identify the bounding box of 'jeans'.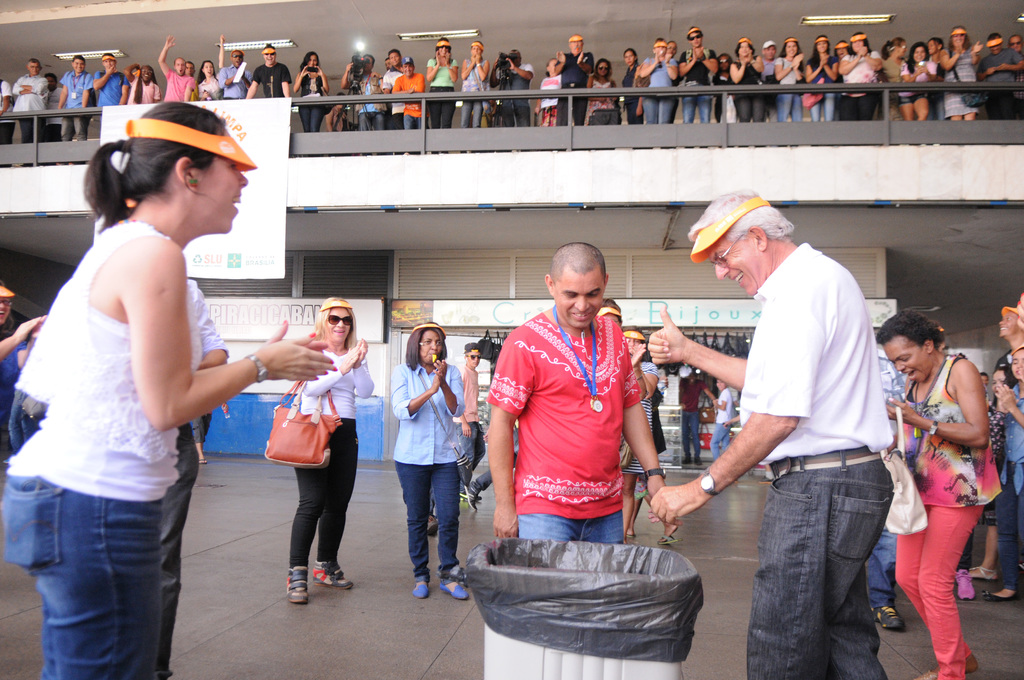
Rect(739, 91, 767, 125).
